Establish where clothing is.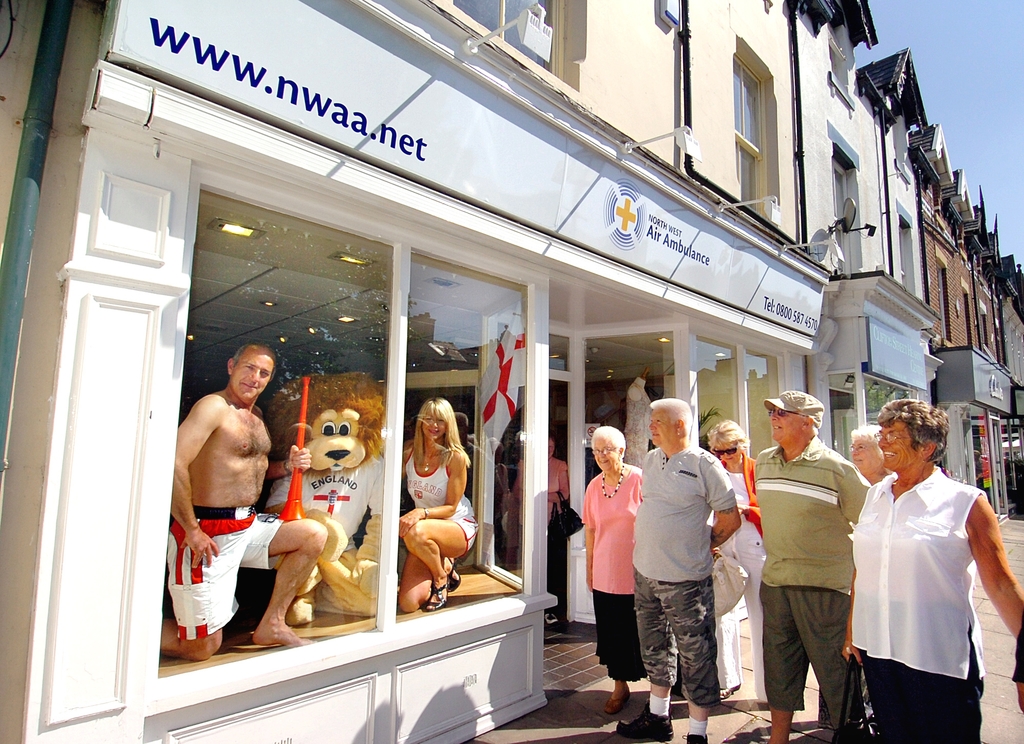
Established at [left=634, top=441, right=744, bottom=710].
